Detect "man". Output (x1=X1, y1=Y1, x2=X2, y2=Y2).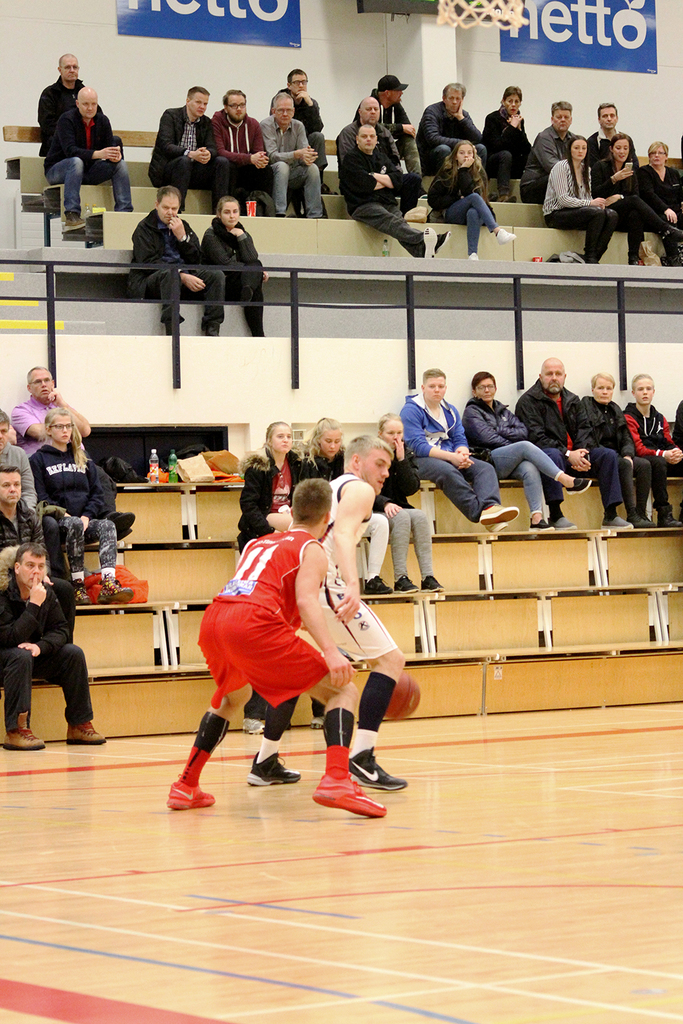
(x1=0, y1=403, x2=45, y2=524).
